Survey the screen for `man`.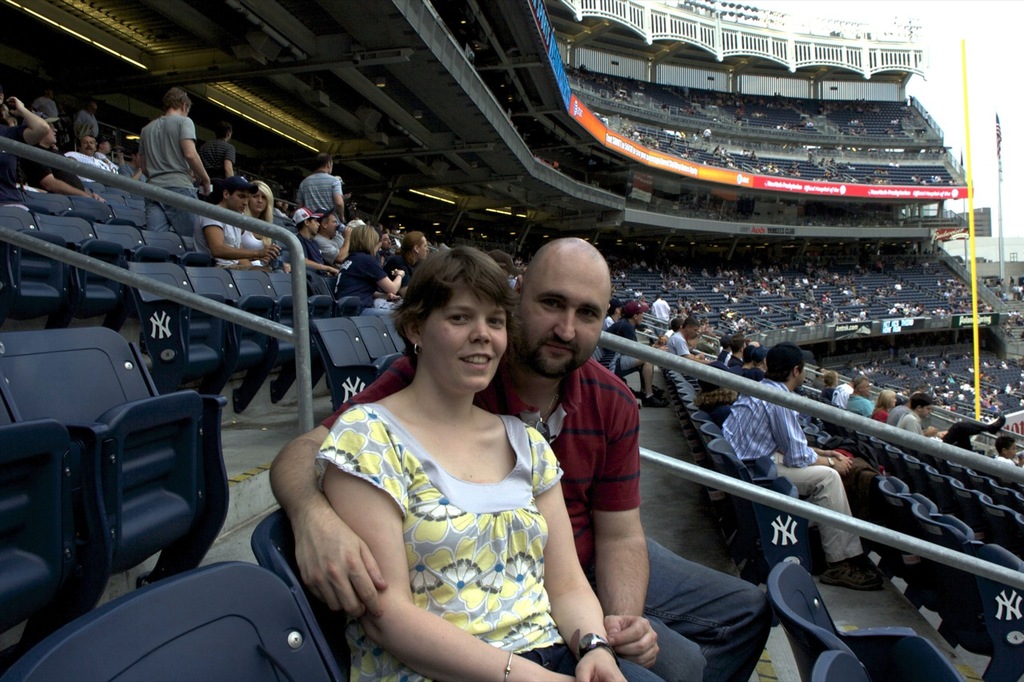
Survey found: 850, 381, 882, 420.
